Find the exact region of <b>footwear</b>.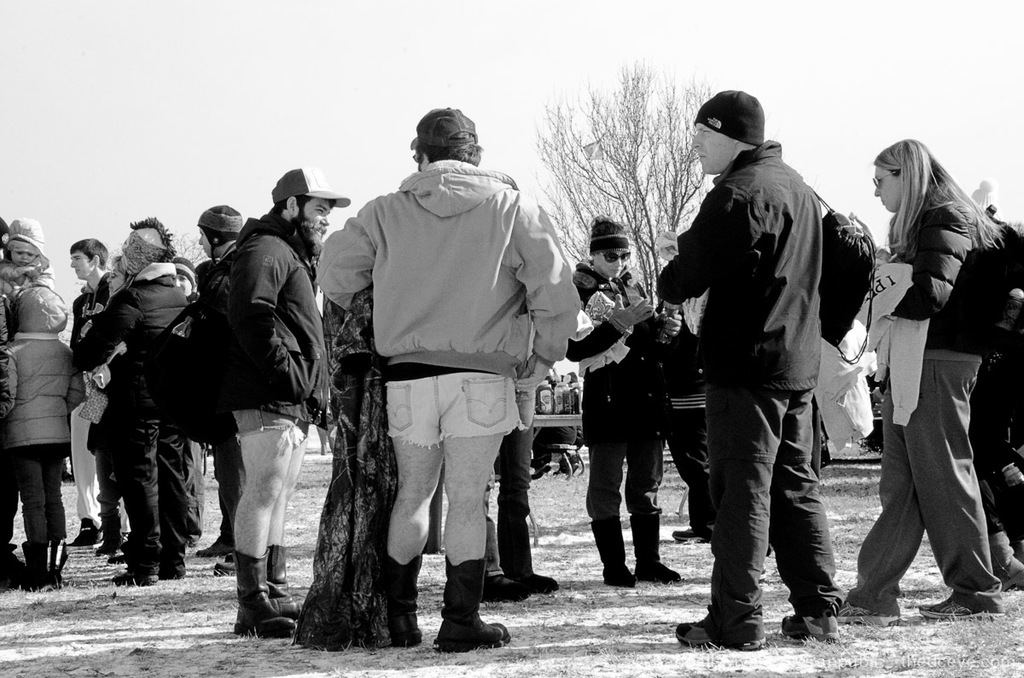
Exact region: (208, 557, 236, 574).
